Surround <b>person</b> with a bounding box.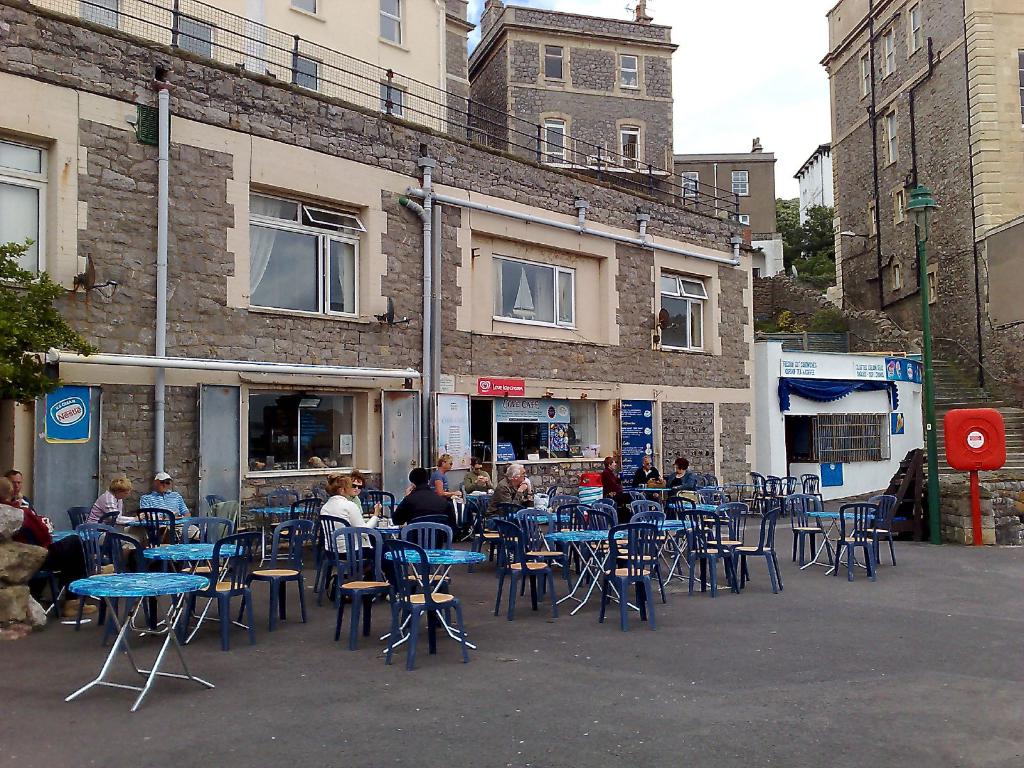
select_region(460, 454, 492, 490).
